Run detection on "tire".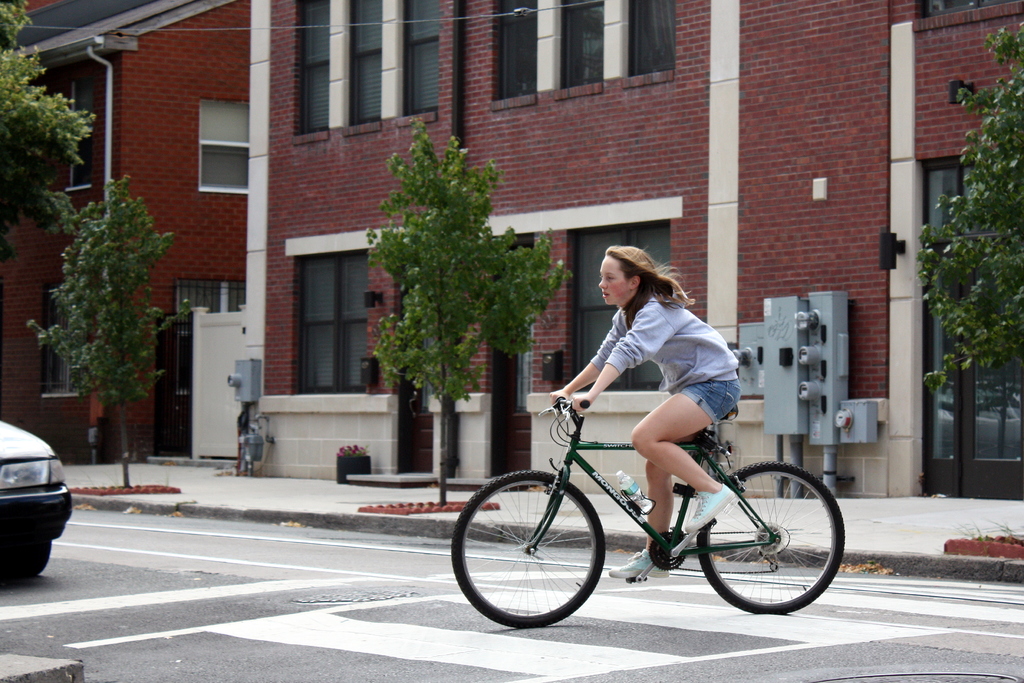
Result: detection(698, 462, 845, 610).
